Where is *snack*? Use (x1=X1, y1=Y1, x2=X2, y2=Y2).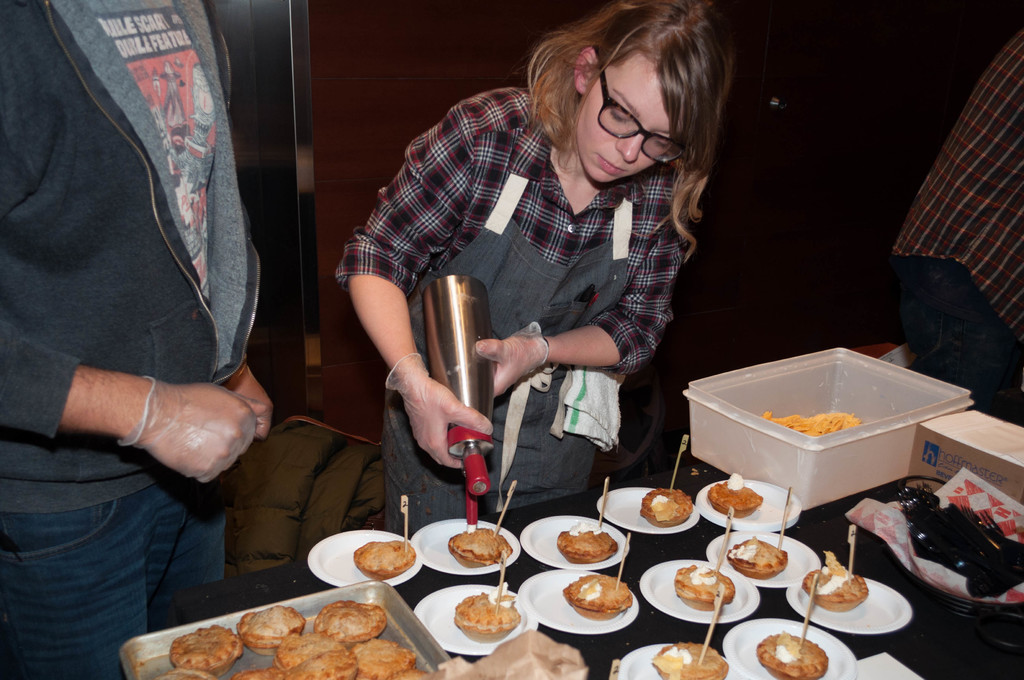
(x1=564, y1=521, x2=625, y2=567).
